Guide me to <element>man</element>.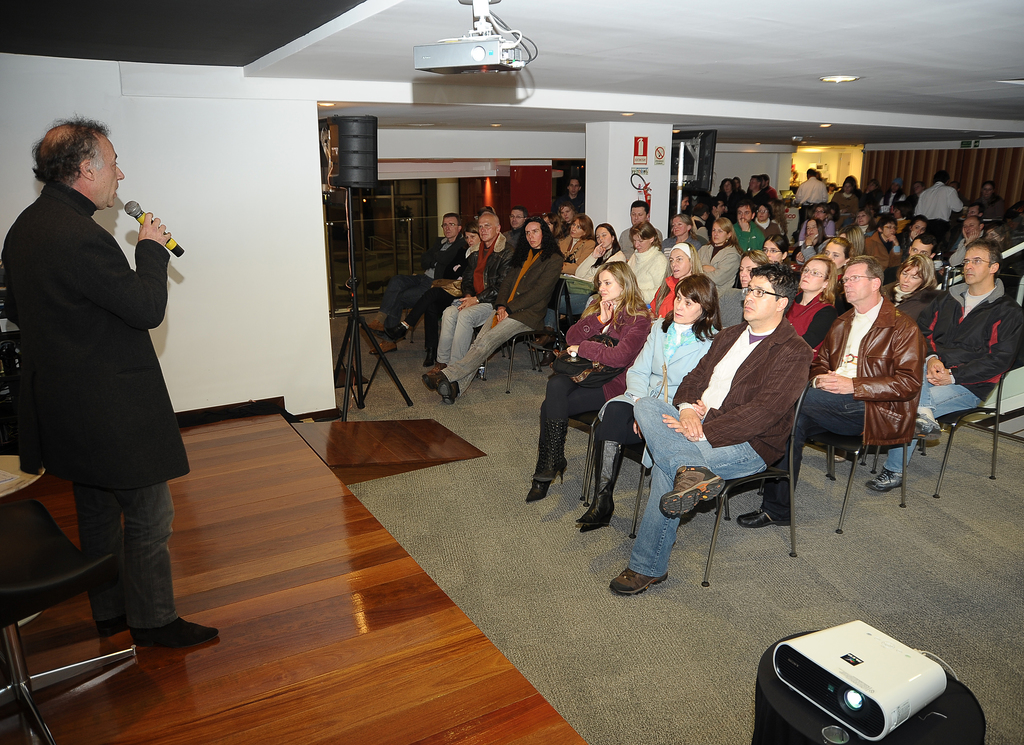
Guidance: [16,55,200,667].
